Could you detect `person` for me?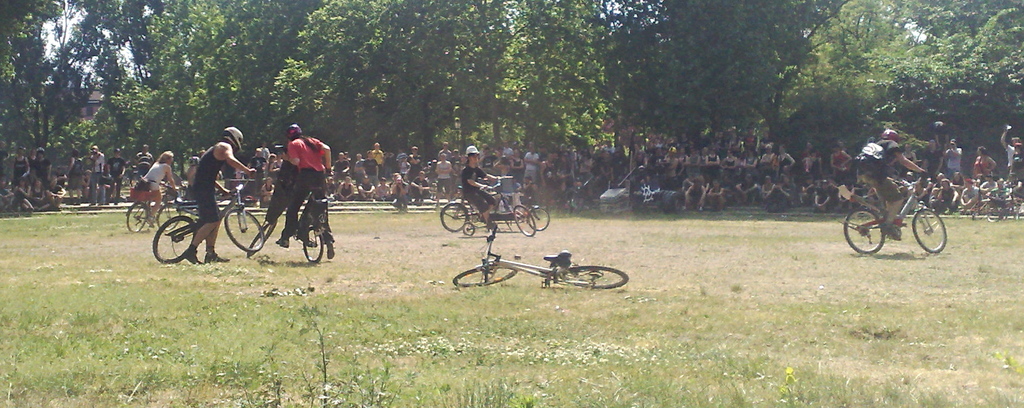
Detection result: pyautogui.locateOnScreen(861, 126, 930, 249).
